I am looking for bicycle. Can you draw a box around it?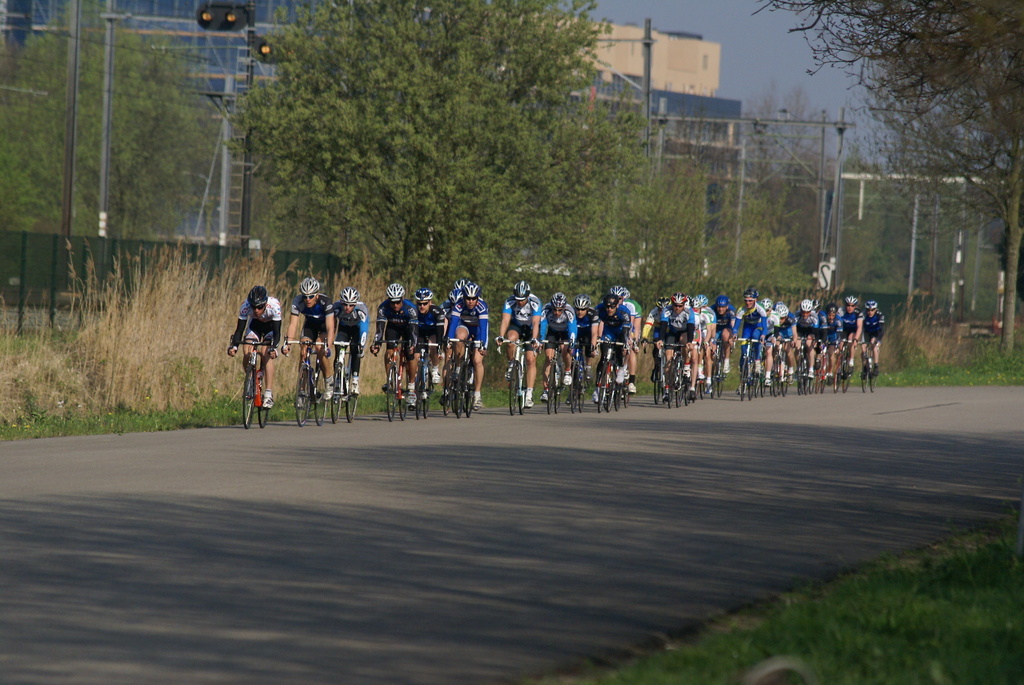
Sure, the bounding box is bbox=(543, 338, 567, 407).
